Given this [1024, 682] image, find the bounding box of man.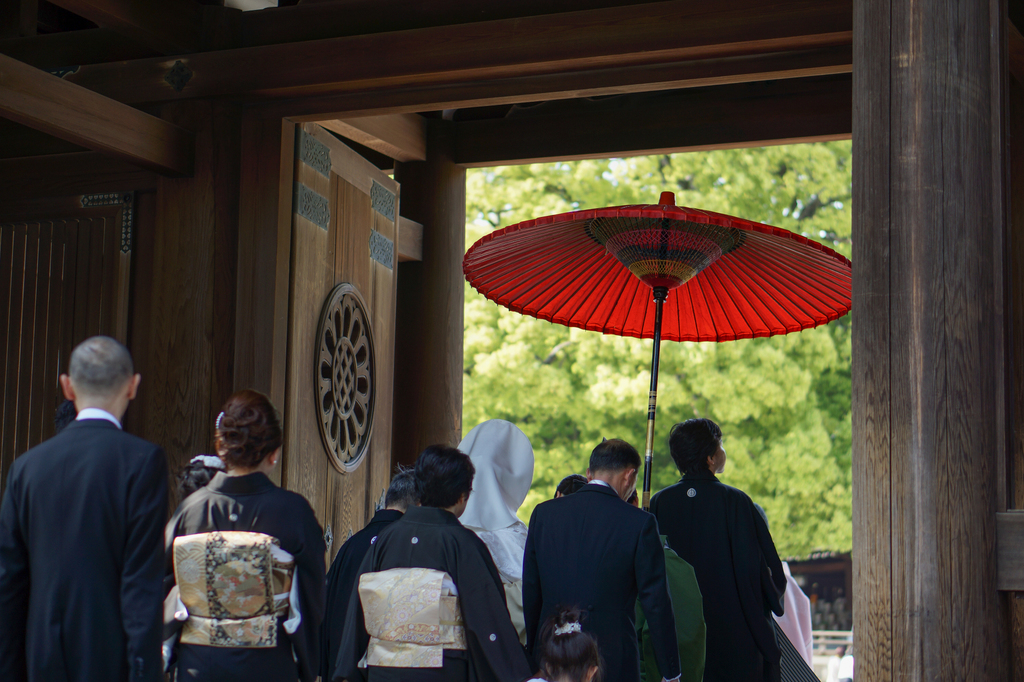
bbox(522, 440, 681, 681).
